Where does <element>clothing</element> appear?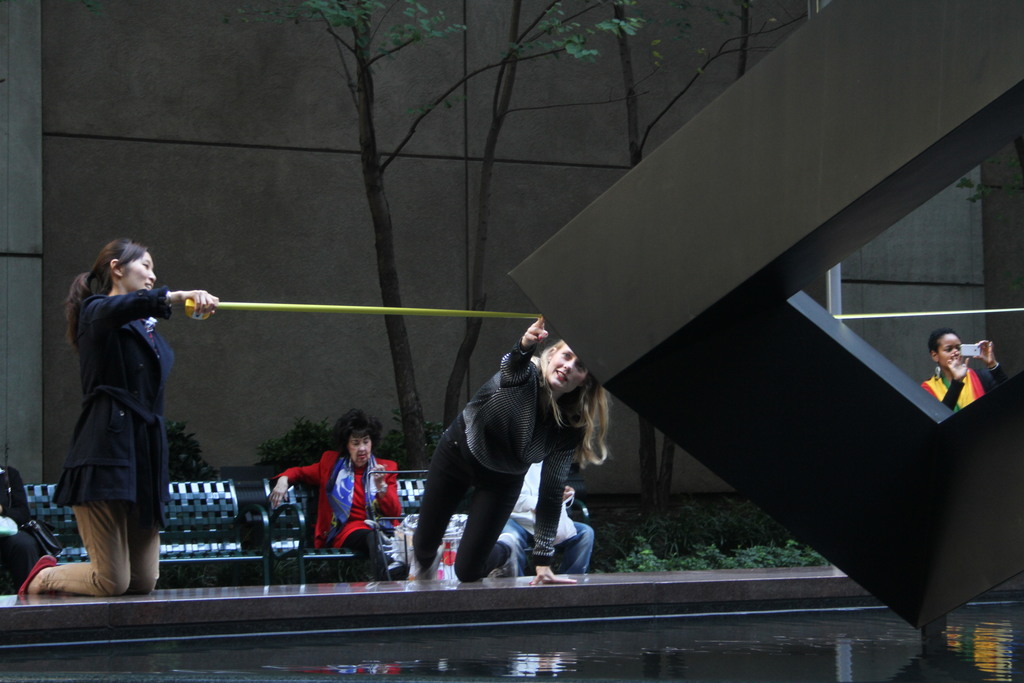
Appears at bbox=[275, 444, 410, 582].
